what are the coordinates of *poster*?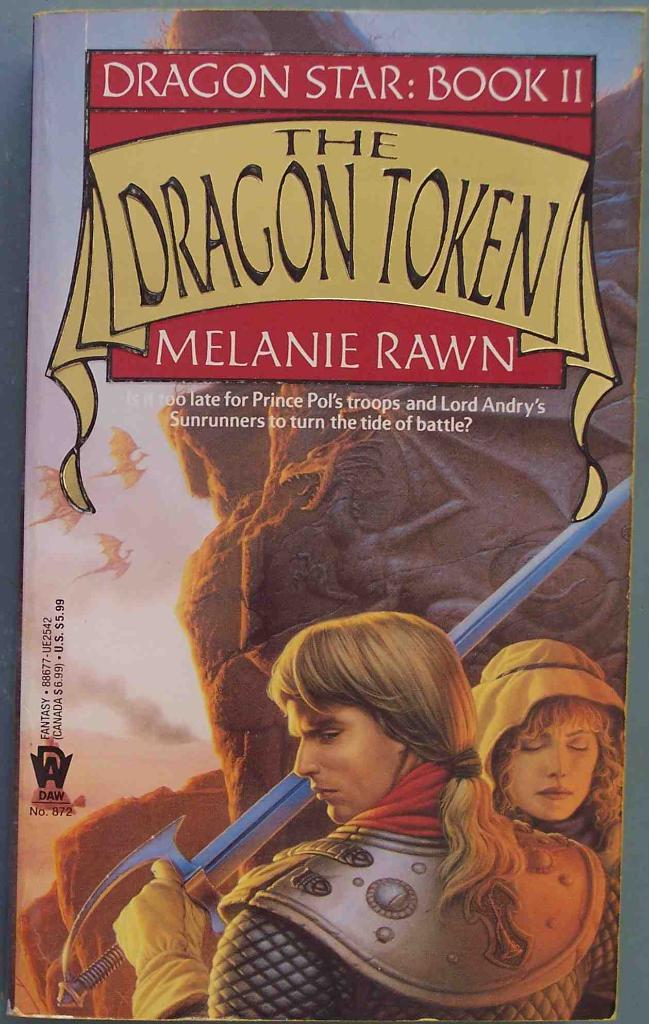
(x1=5, y1=8, x2=644, y2=1015).
